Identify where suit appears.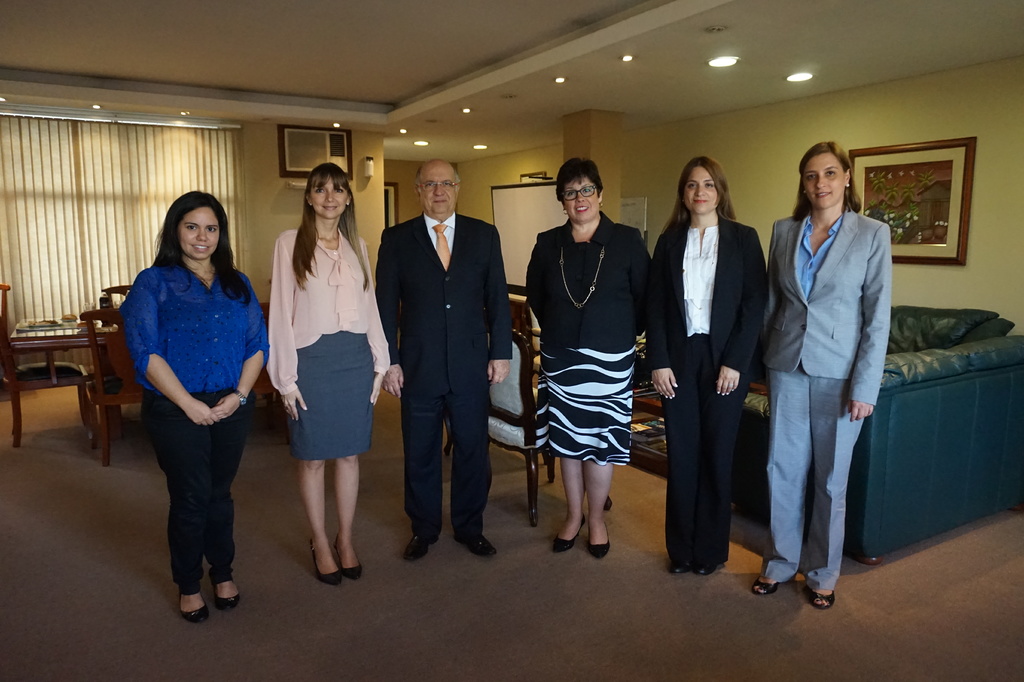
Appears at bbox=(643, 217, 771, 570).
